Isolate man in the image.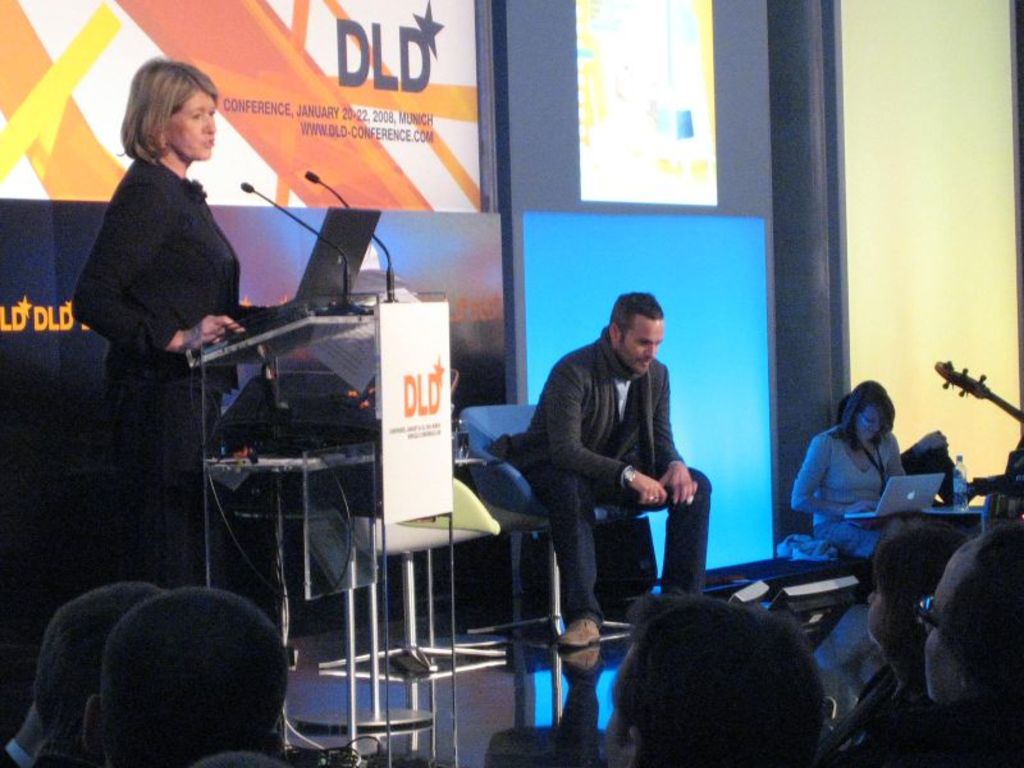
Isolated region: [861,520,1023,767].
